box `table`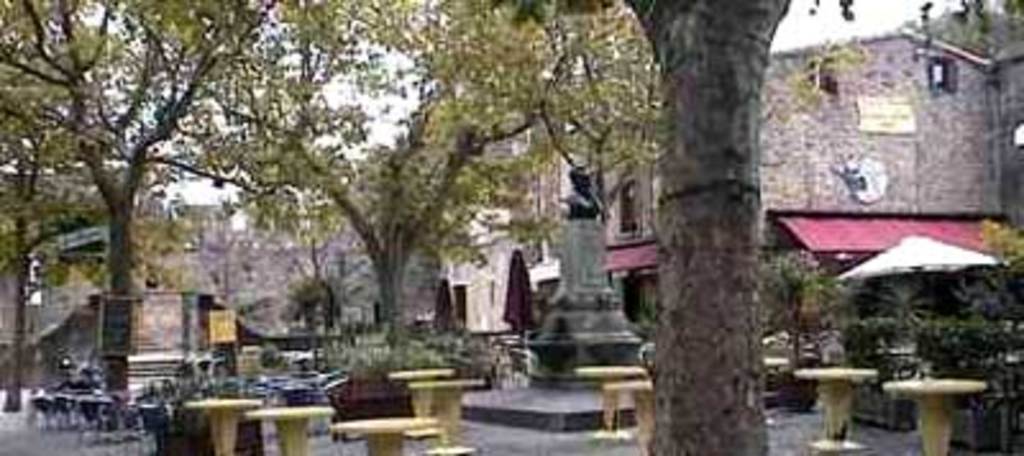
bbox=[614, 387, 650, 453]
